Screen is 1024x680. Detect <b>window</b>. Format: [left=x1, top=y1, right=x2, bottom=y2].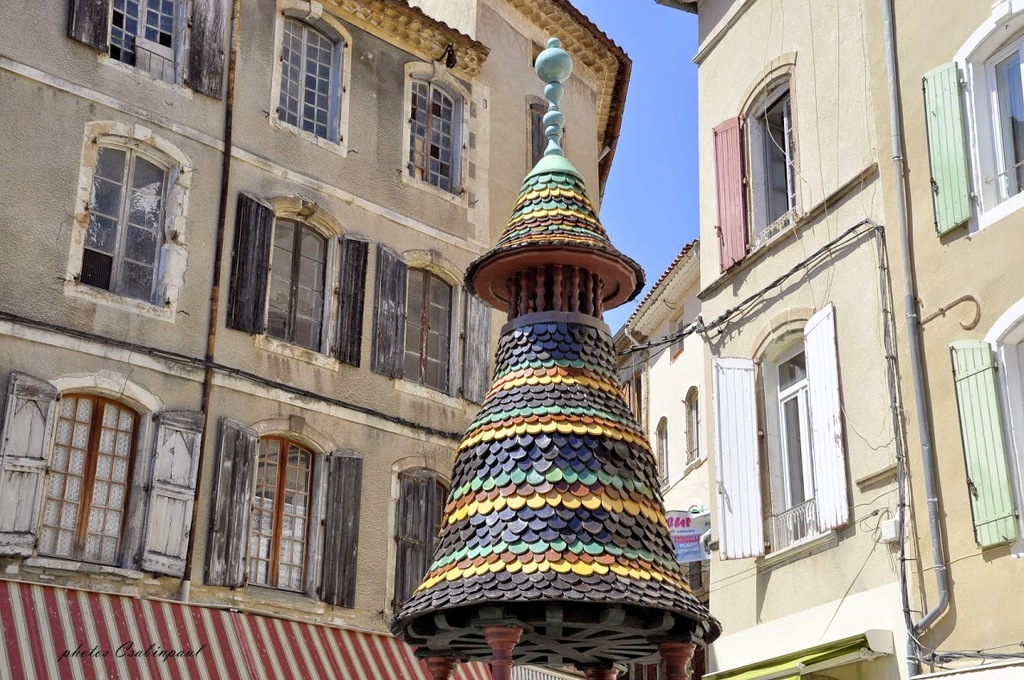
[left=686, top=387, right=703, bottom=466].
